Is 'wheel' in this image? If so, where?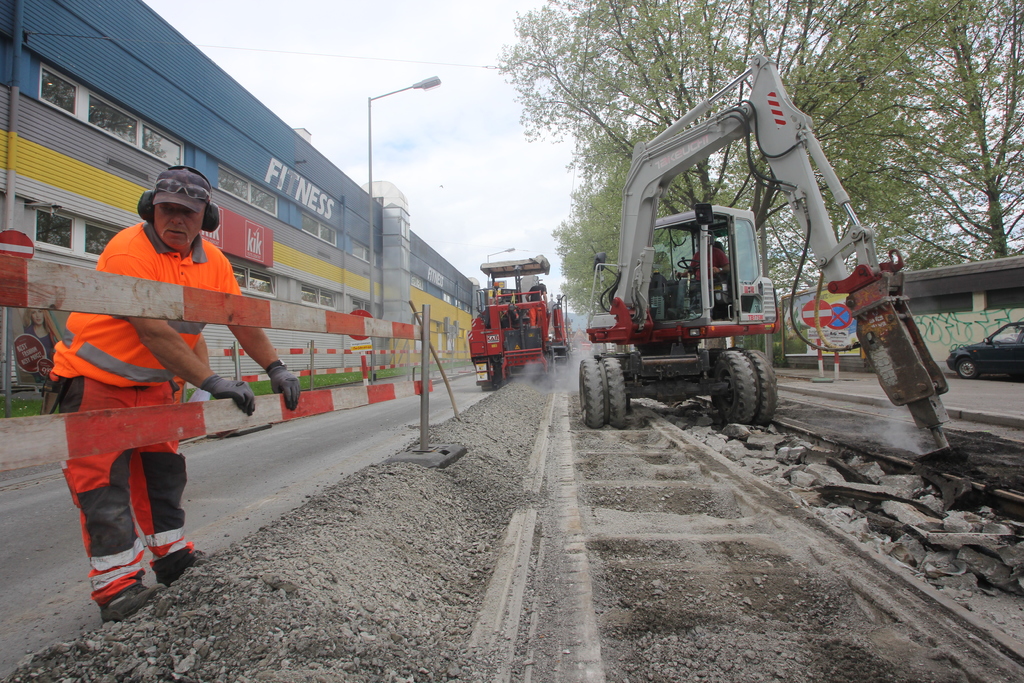
Yes, at BBox(579, 357, 627, 431).
